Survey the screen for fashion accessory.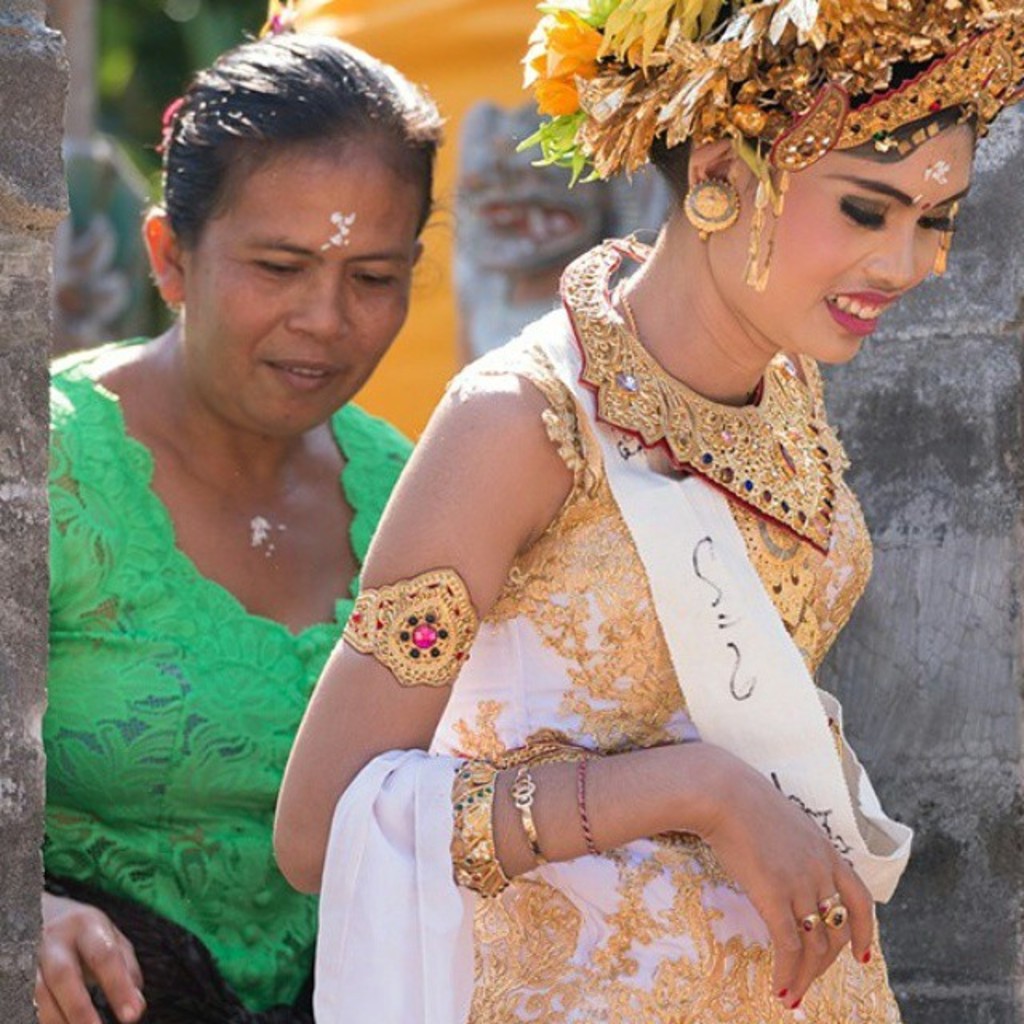
Survey found: detection(802, 910, 819, 936).
